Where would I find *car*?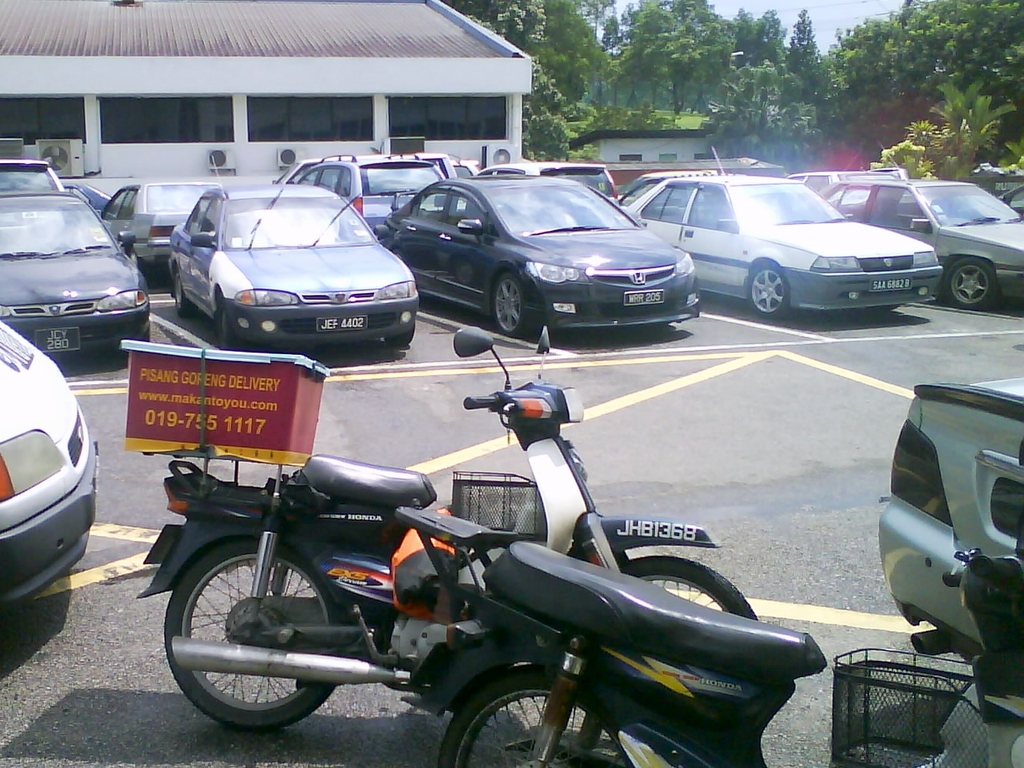
At bbox(878, 372, 1023, 694).
